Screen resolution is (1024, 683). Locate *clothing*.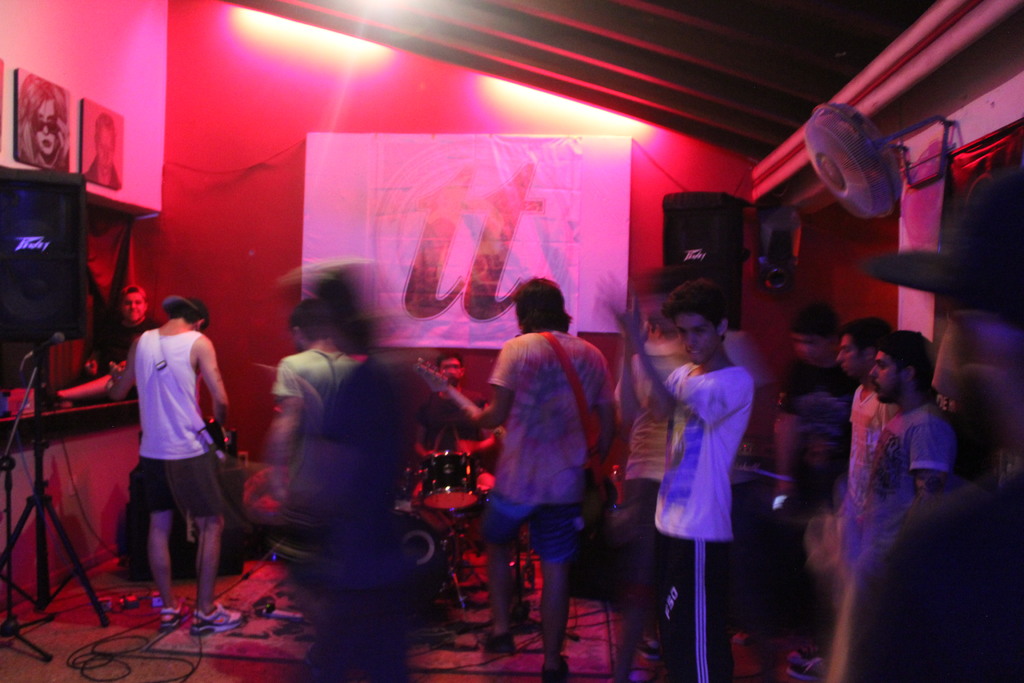
490 327 613 582.
